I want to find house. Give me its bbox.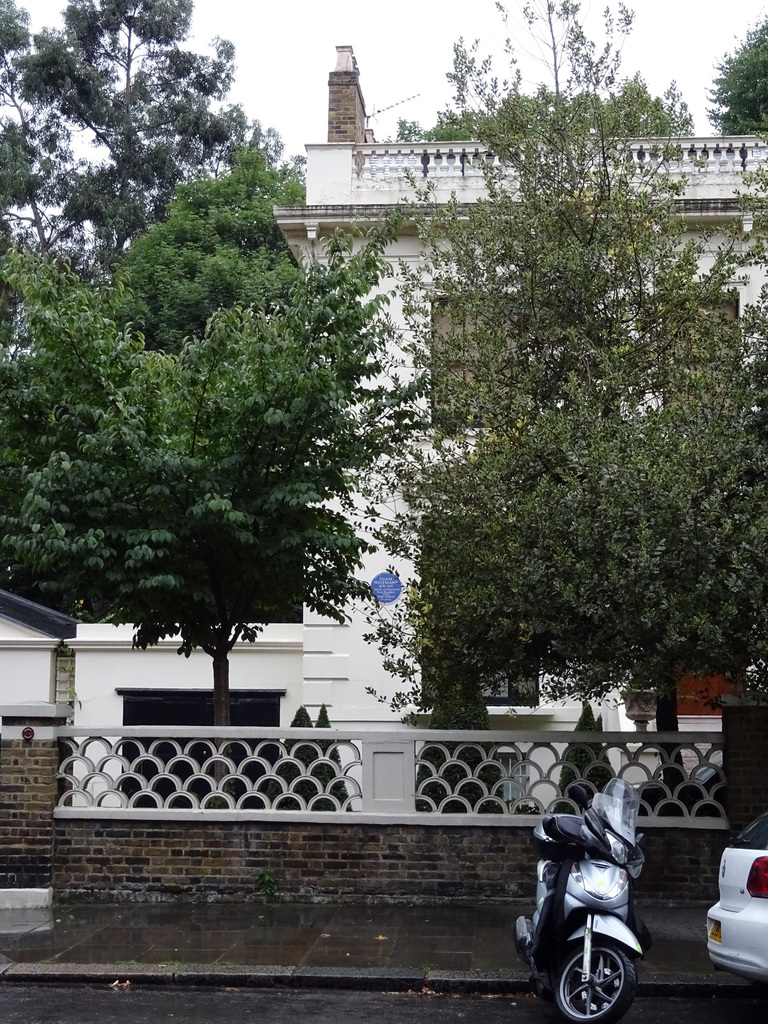
Rect(0, 589, 74, 741).
